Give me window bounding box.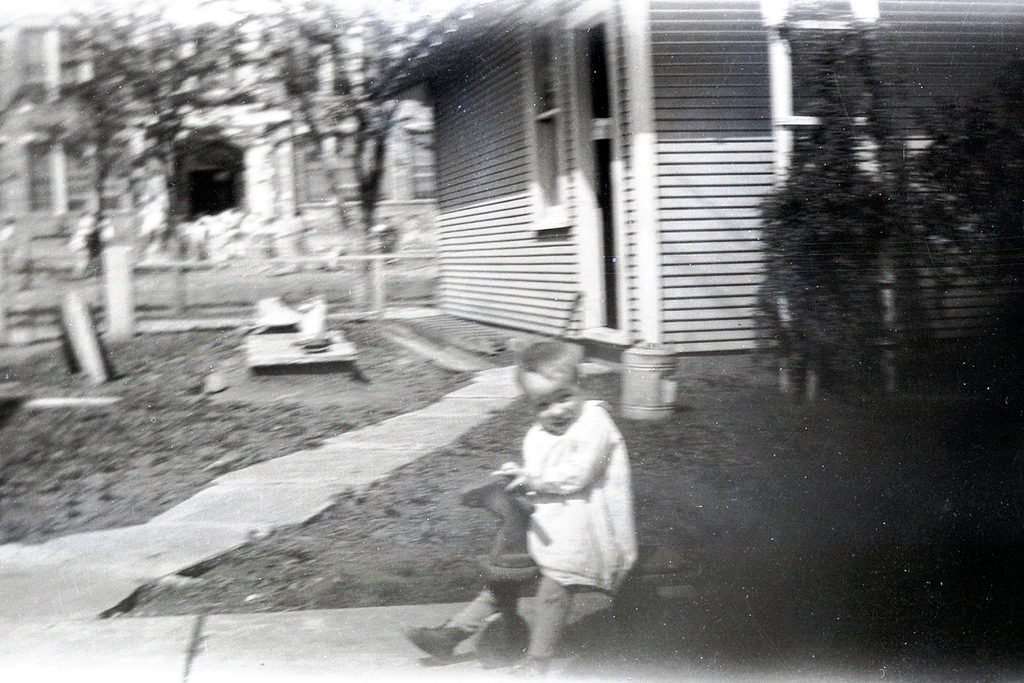
173, 141, 251, 225.
